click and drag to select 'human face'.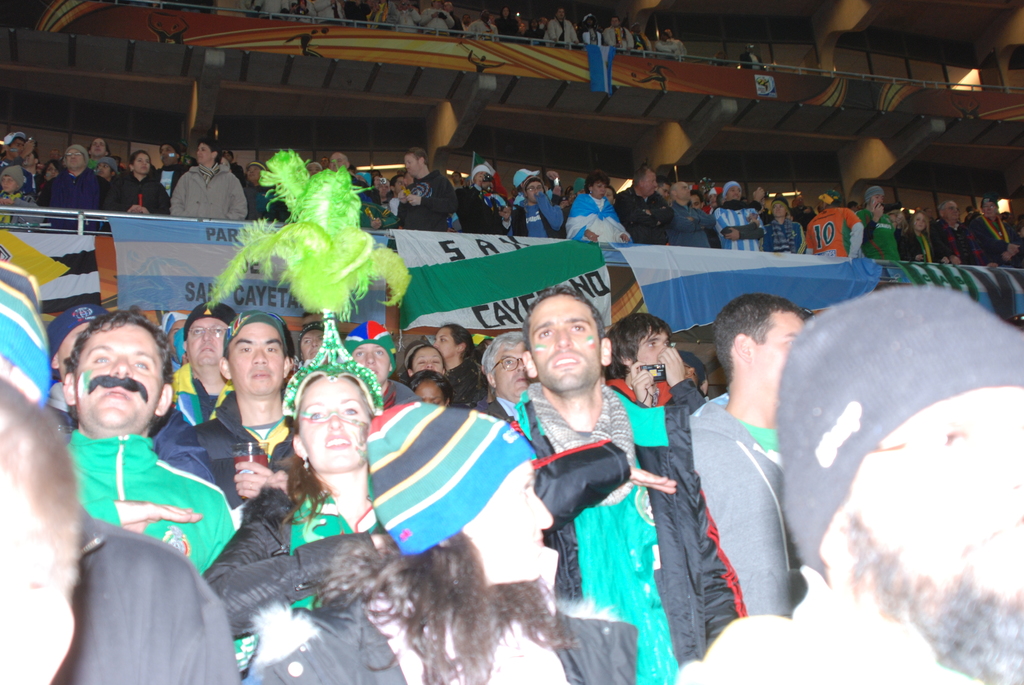
Selection: pyautogui.locateOnScreen(643, 169, 658, 196).
